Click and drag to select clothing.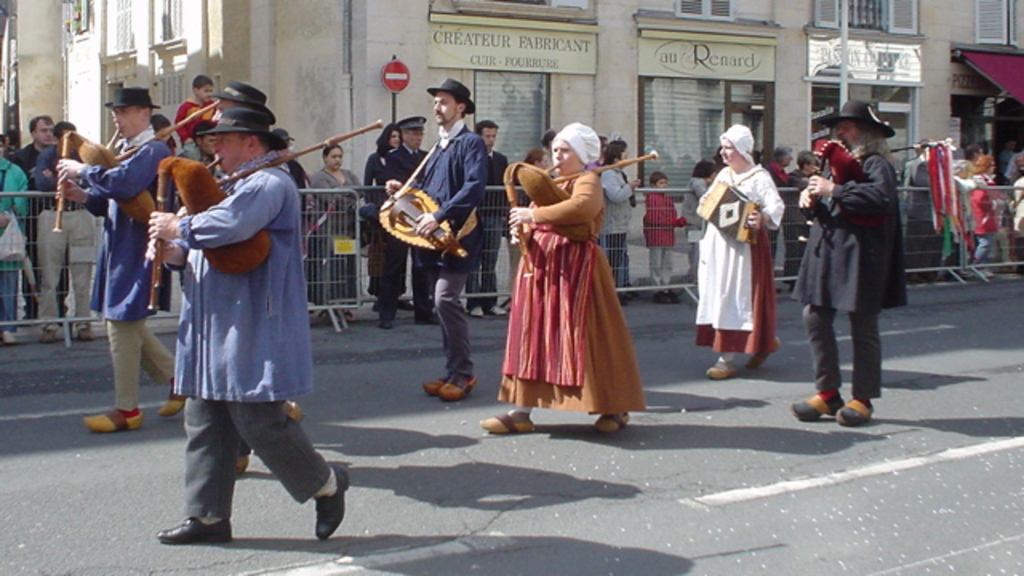
Selection: region(432, 266, 477, 370).
